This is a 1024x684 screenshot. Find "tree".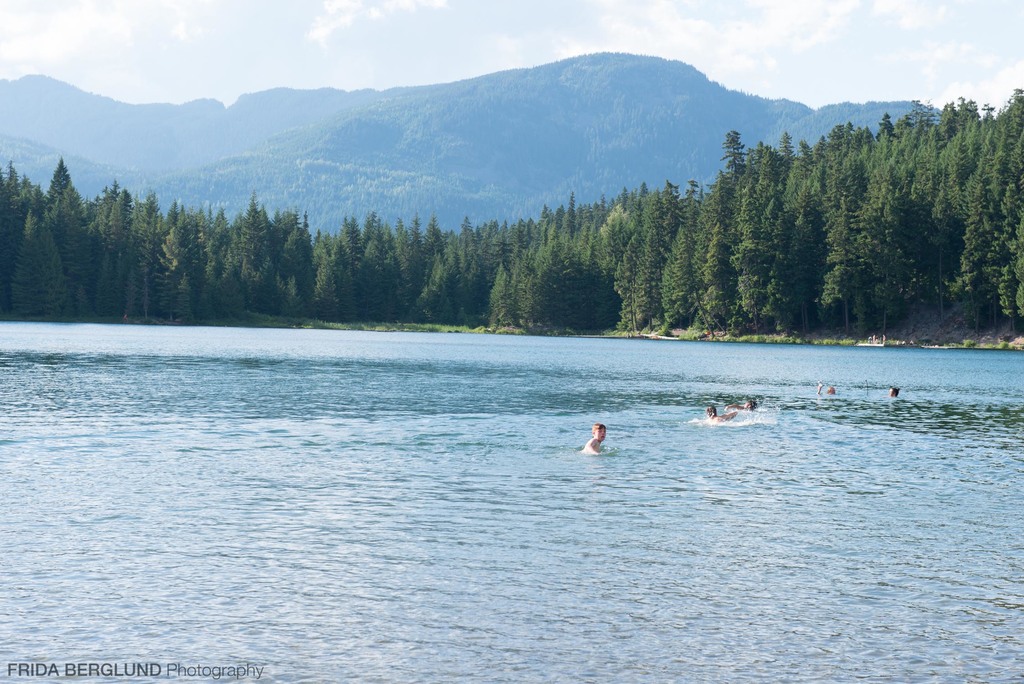
Bounding box: box(692, 172, 737, 336).
